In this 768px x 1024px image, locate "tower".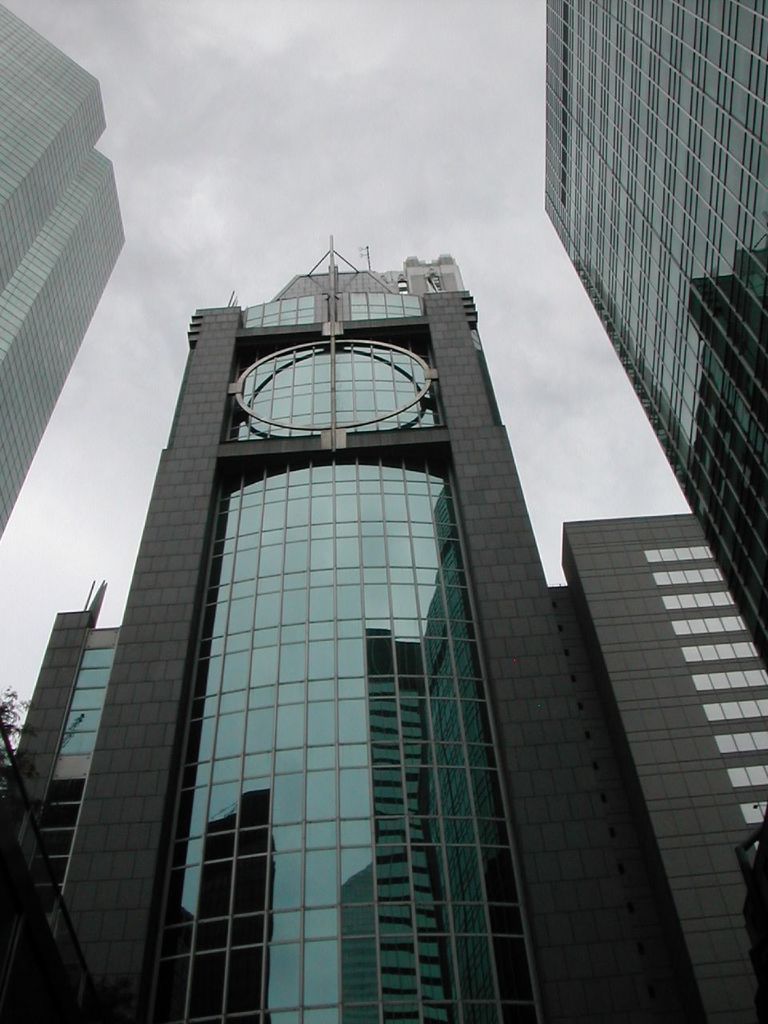
Bounding box: rect(0, 241, 698, 1023).
